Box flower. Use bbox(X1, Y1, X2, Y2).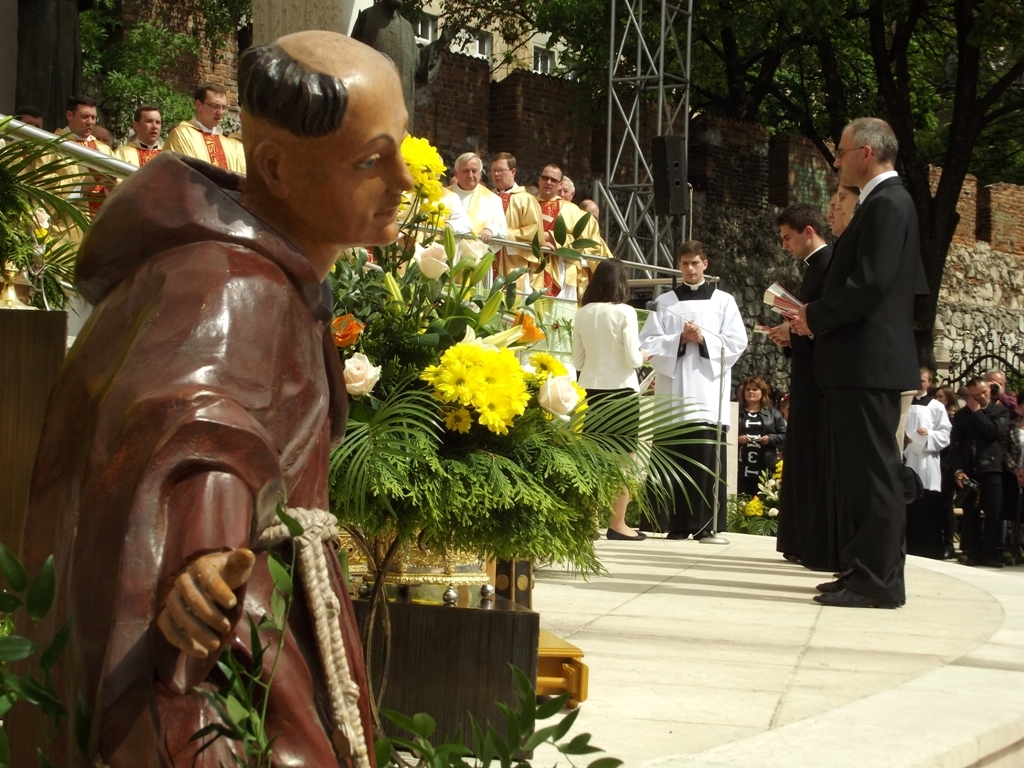
bbox(384, 272, 404, 308).
